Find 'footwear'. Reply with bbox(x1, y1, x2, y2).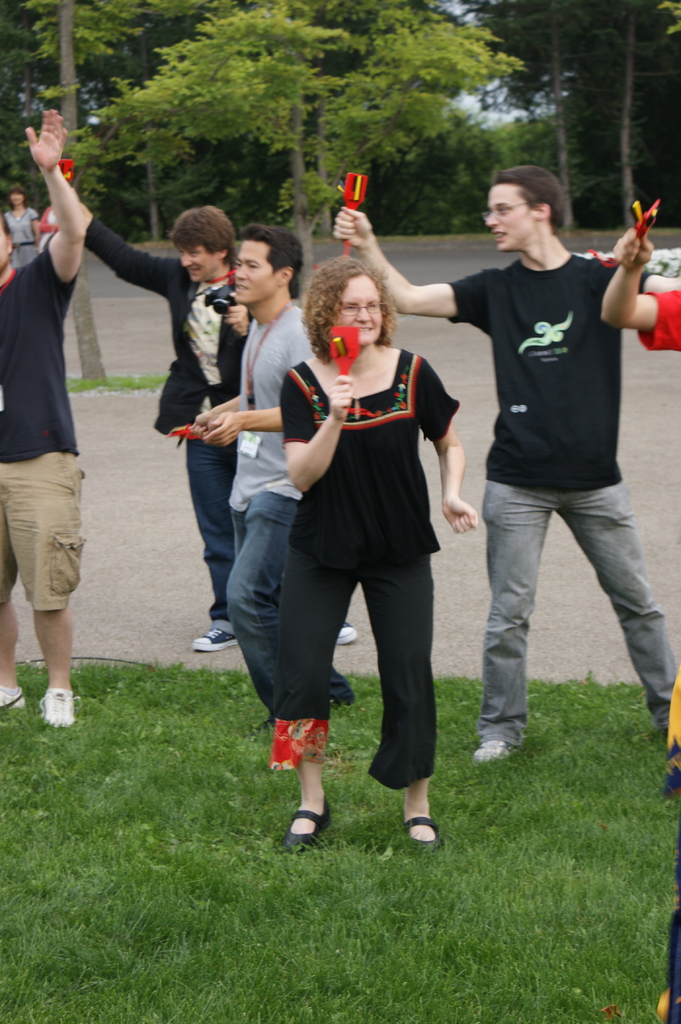
bbox(471, 735, 513, 767).
